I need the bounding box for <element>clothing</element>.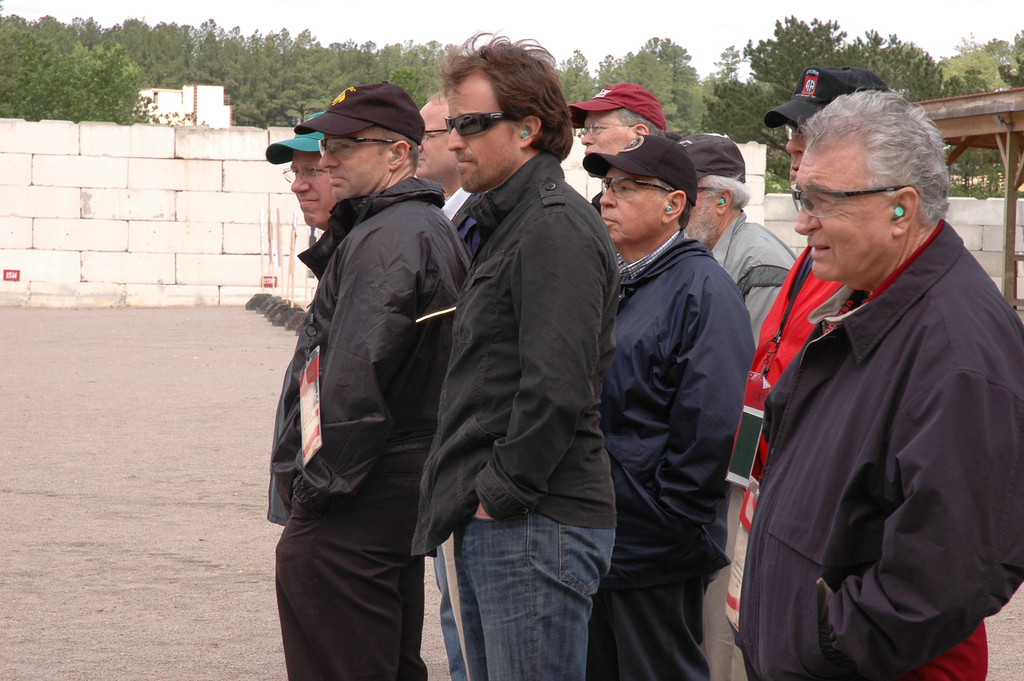
Here it is: 259,166,474,678.
